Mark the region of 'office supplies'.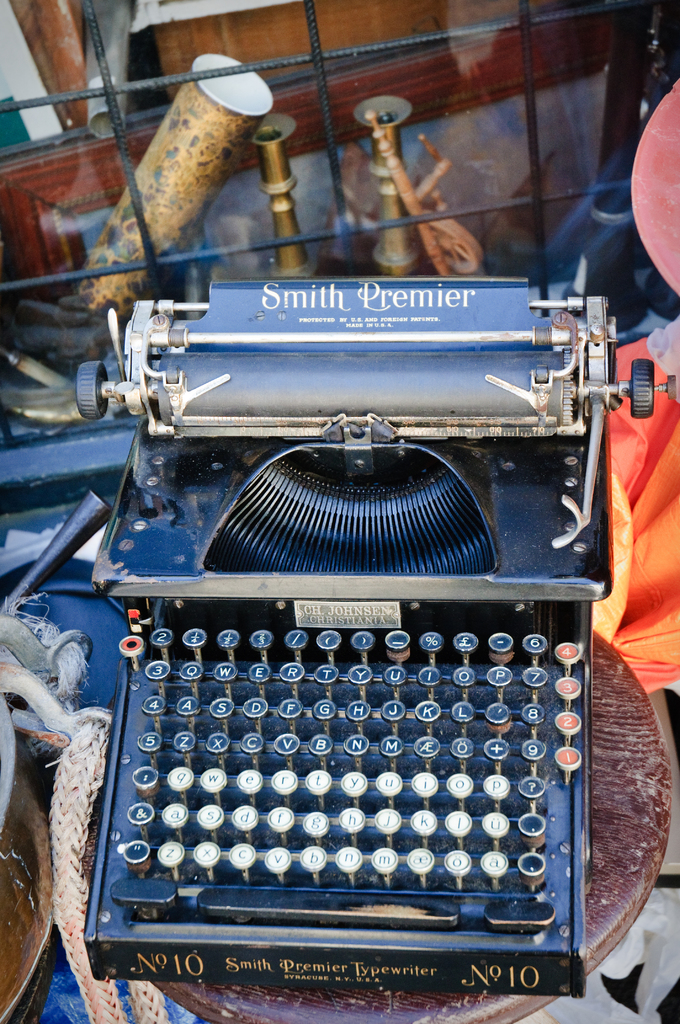
Region: region(251, 120, 314, 267).
